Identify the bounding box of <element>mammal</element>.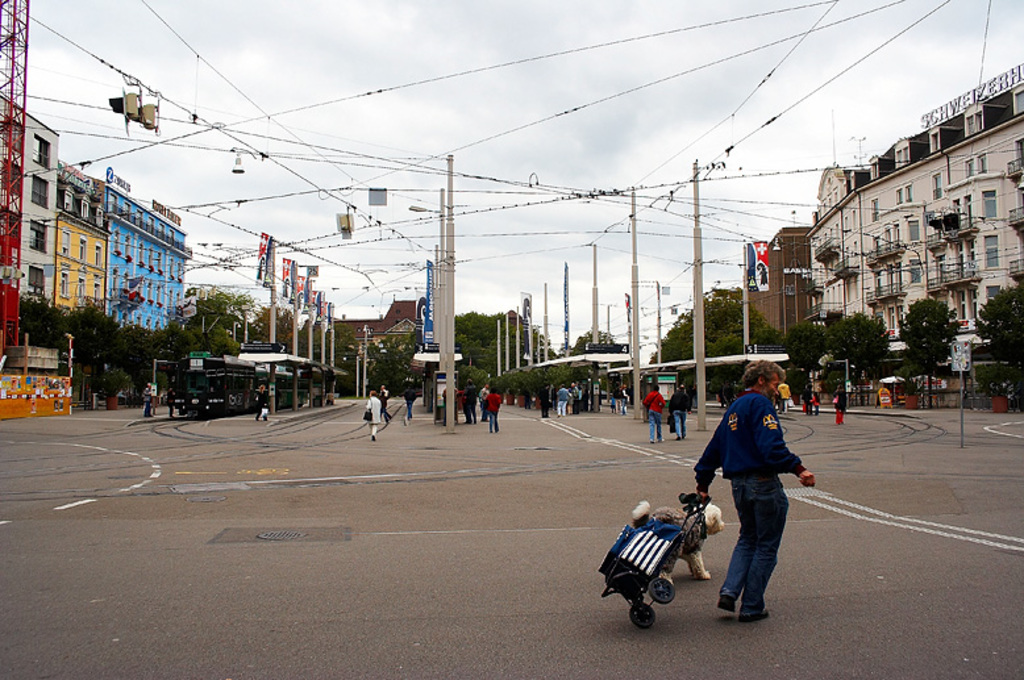
bbox=(401, 384, 419, 418).
